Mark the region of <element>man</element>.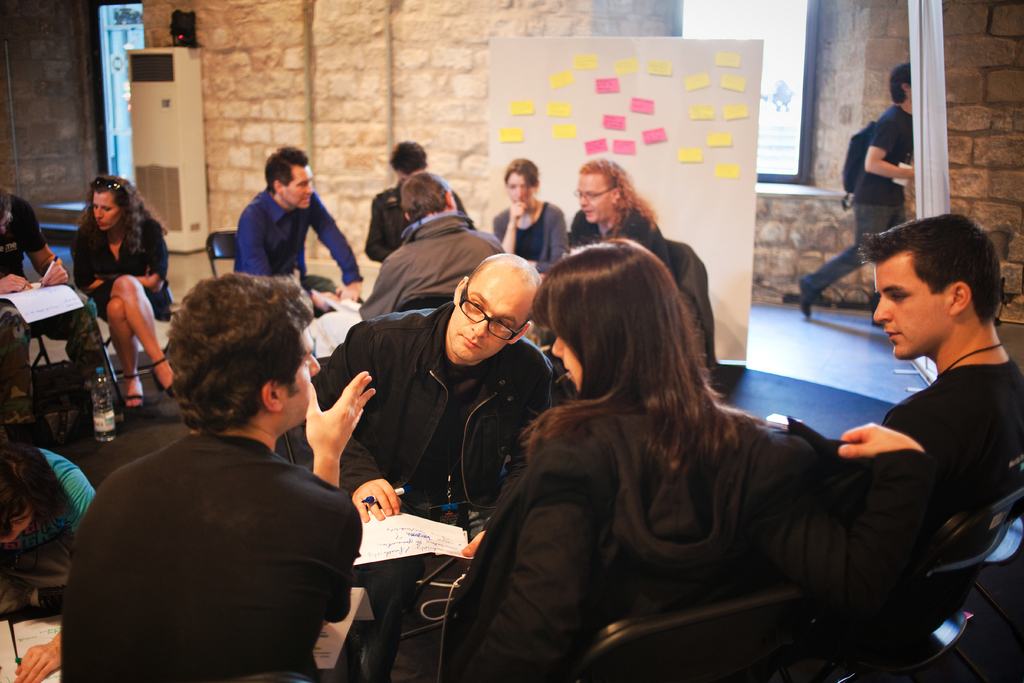
Region: (x1=359, y1=177, x2=514, y2=320).
